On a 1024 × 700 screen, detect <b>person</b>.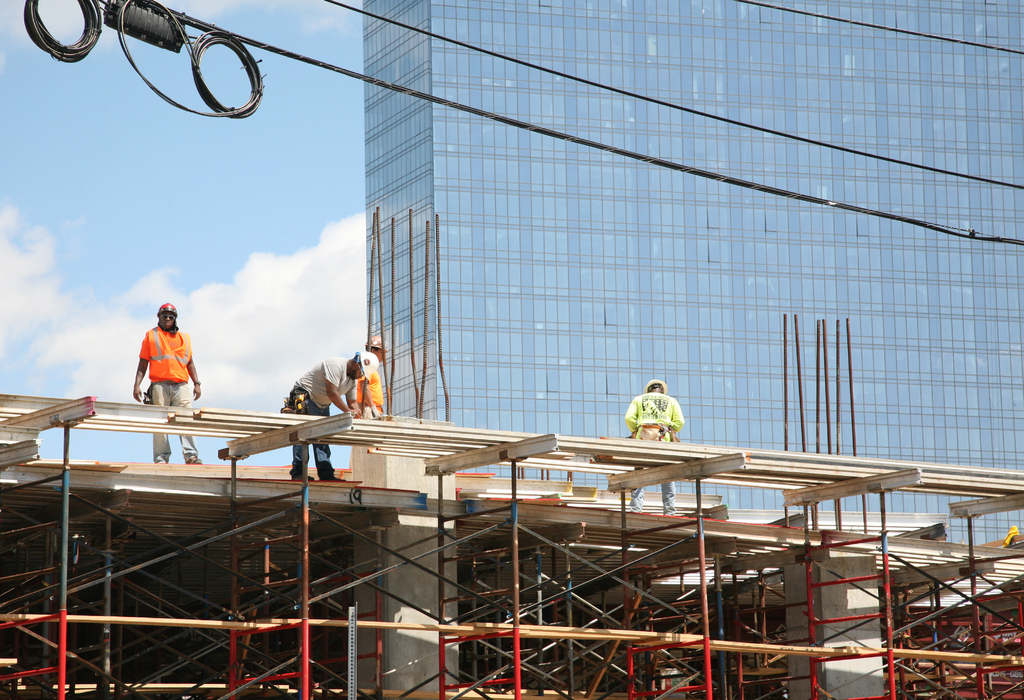
BBox(360, 331, 388, 416).
